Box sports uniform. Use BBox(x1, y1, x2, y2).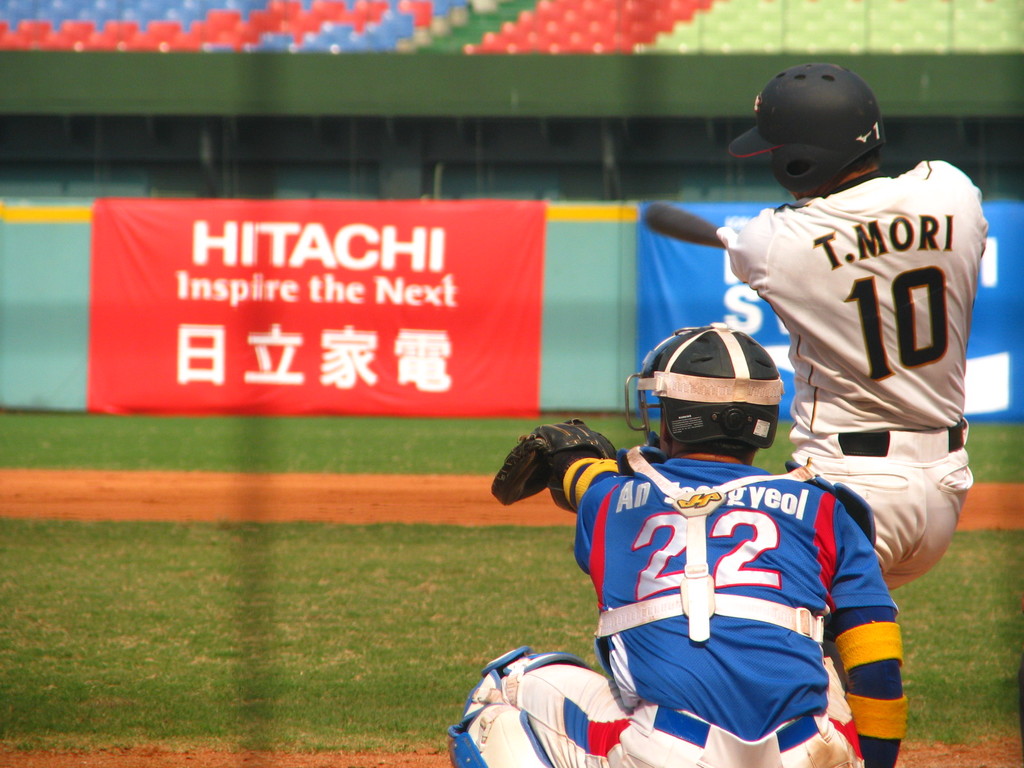
BBox(722, 163, 988, 601).
